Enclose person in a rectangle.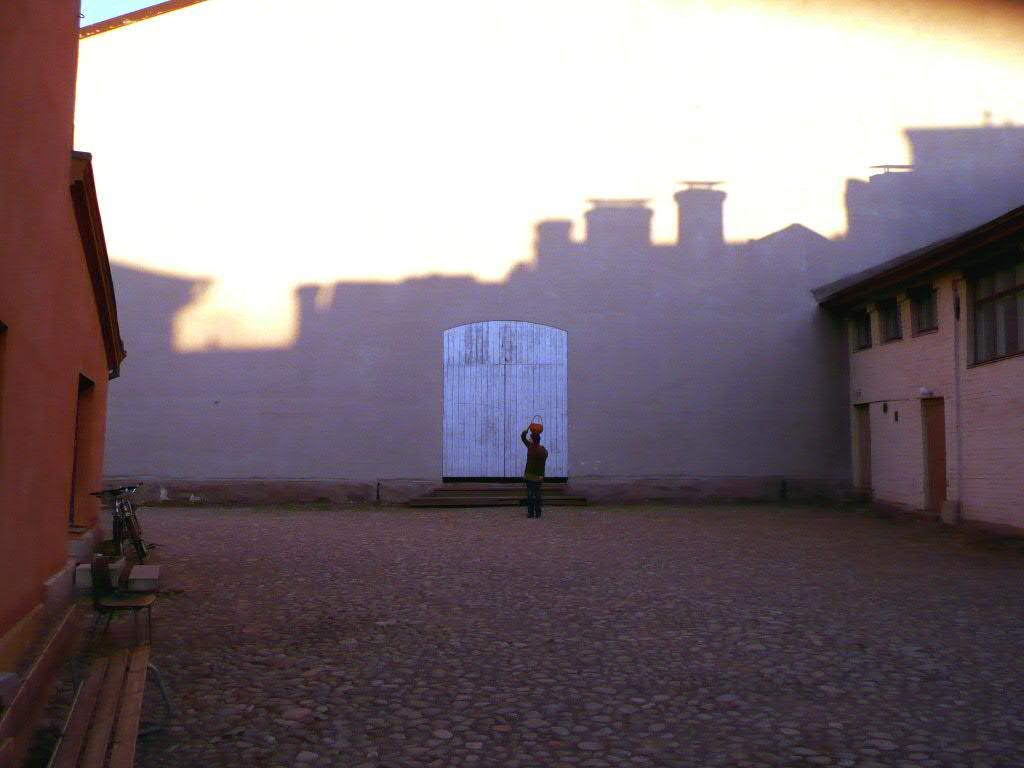
bbox(520, 431, 552, 516).
